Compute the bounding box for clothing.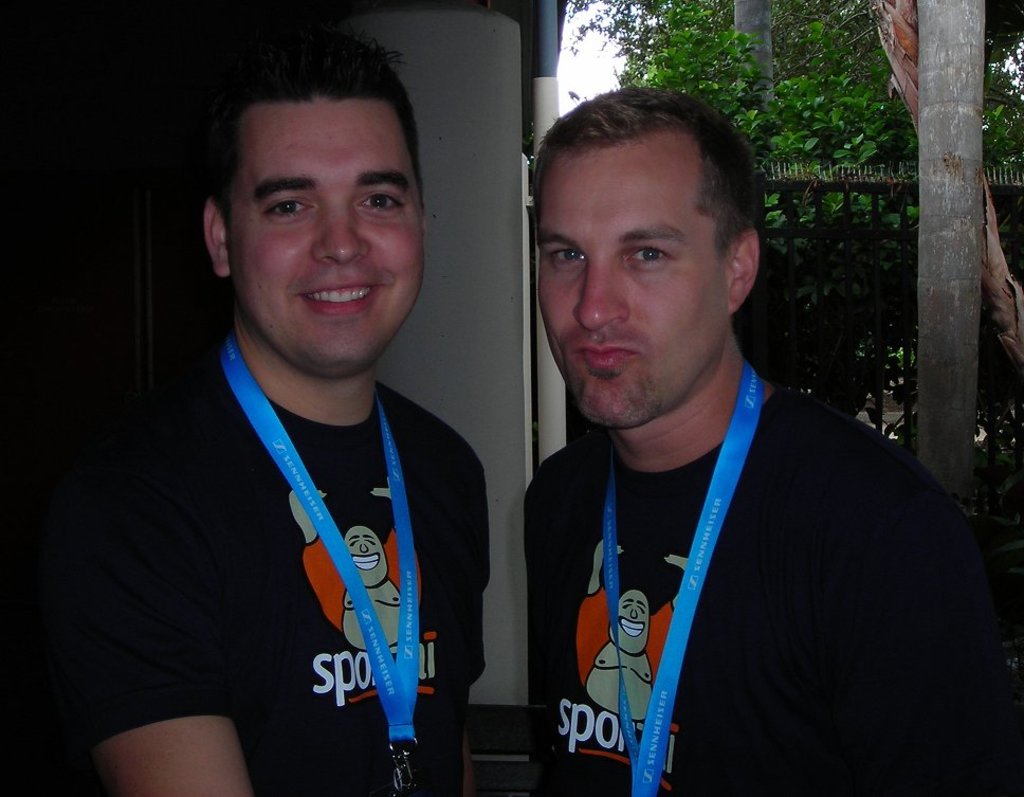
BBox(77, 342, 492, 796).
